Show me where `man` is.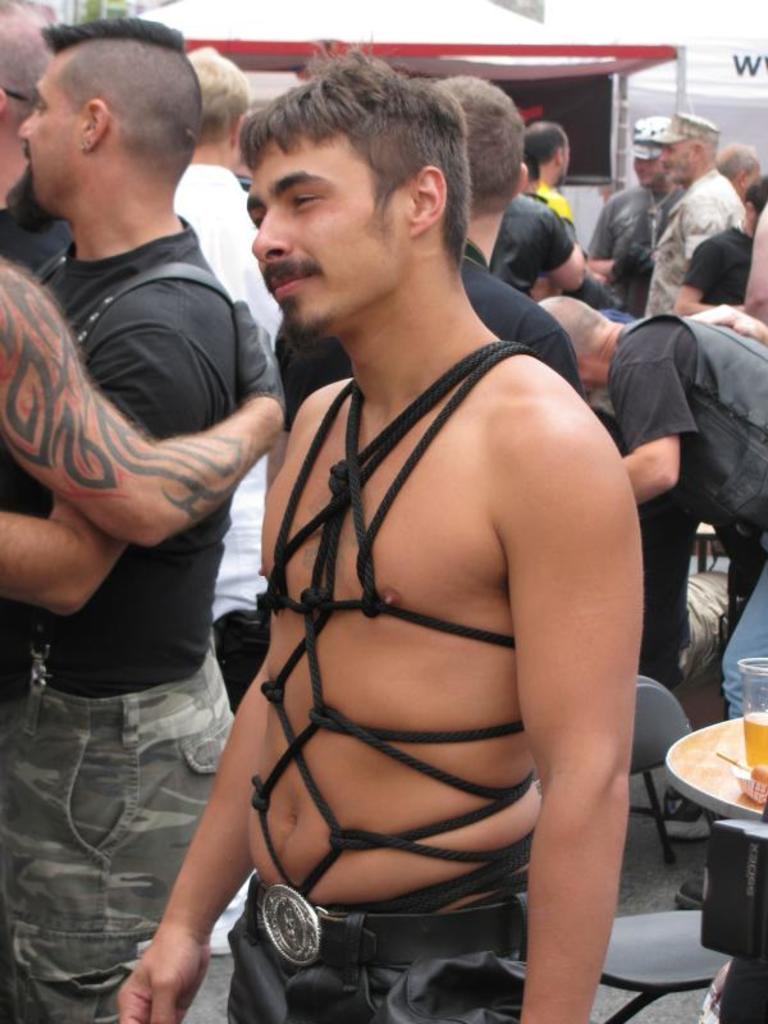
`man` is at (0,0,72,275).
